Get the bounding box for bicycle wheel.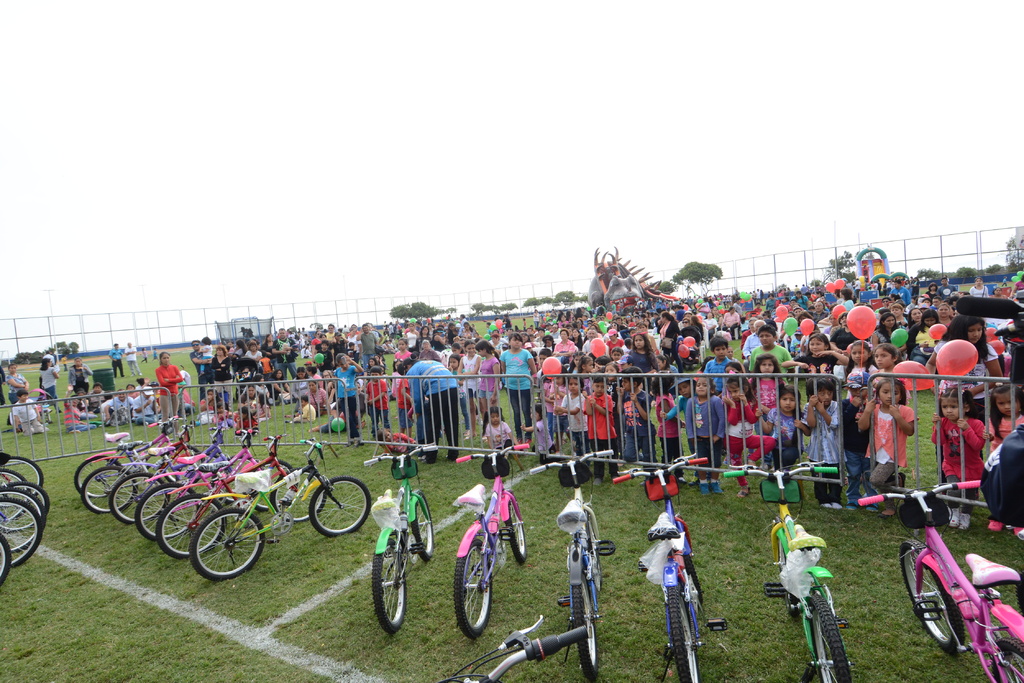
box(77, 463, 135, 517).
